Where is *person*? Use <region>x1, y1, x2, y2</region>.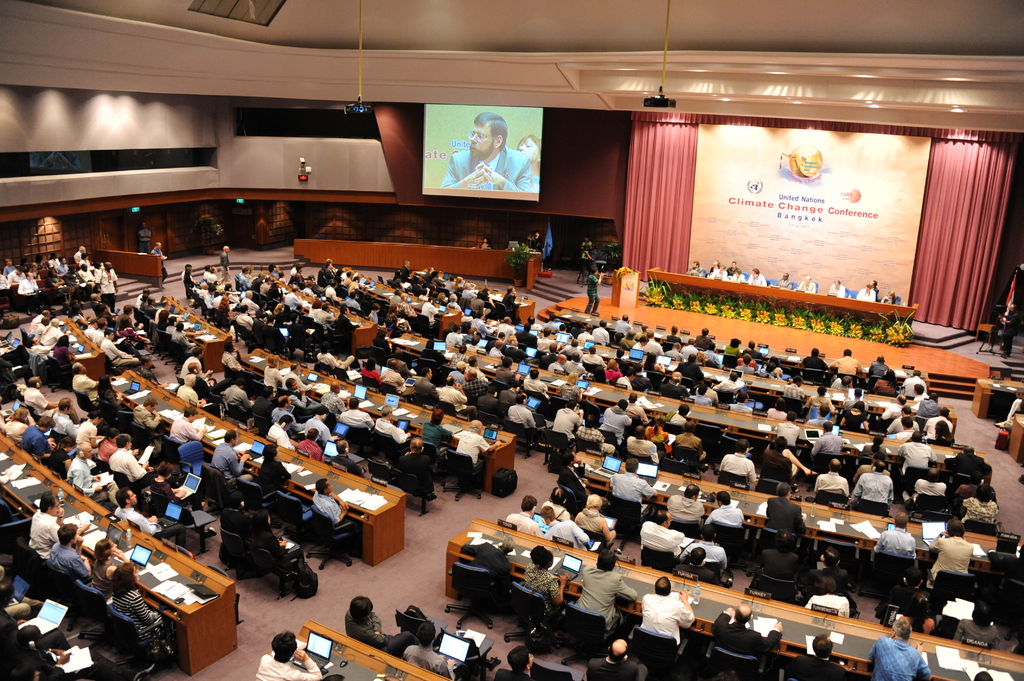
<region>282, 365, 312, 398</region>.
